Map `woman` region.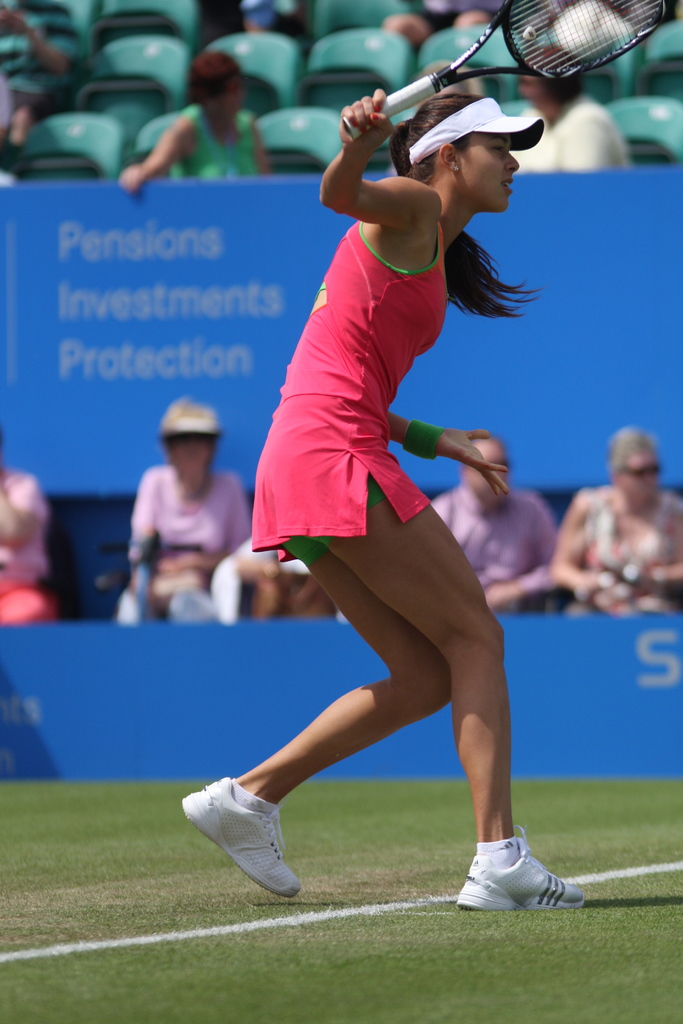
Mapped to <bbox>547, 428, 682, 614</bbox>.
